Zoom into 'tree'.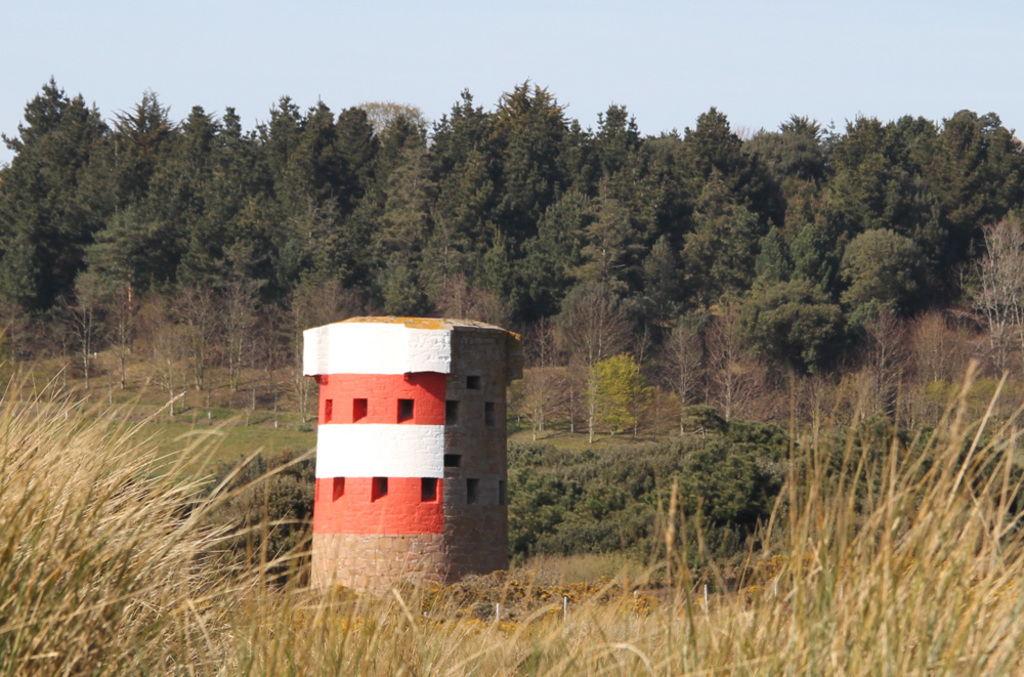
Zoom target: [49, 266, 109, 389].
